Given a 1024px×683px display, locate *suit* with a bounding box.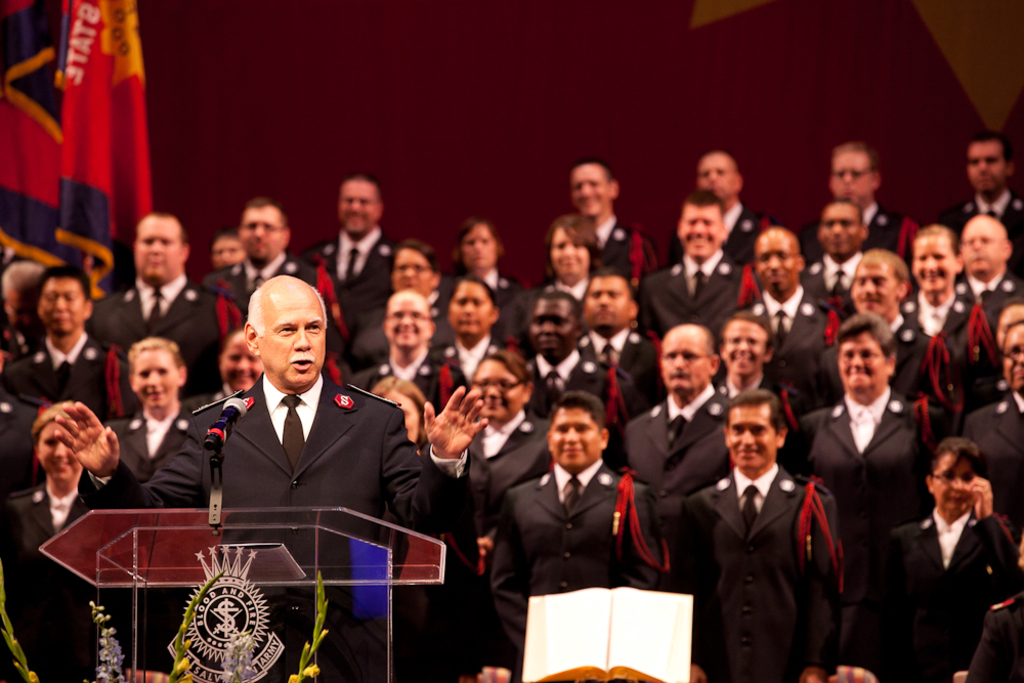
Located: 888,288,986,390.
